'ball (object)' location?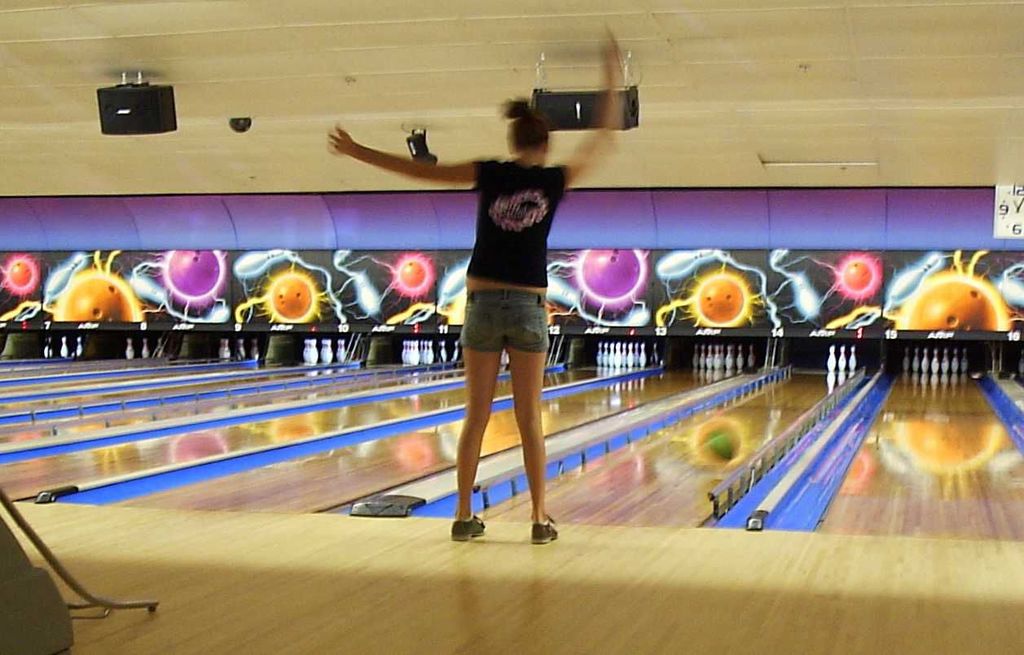
left=689, top=421, right=742, bottom=466
